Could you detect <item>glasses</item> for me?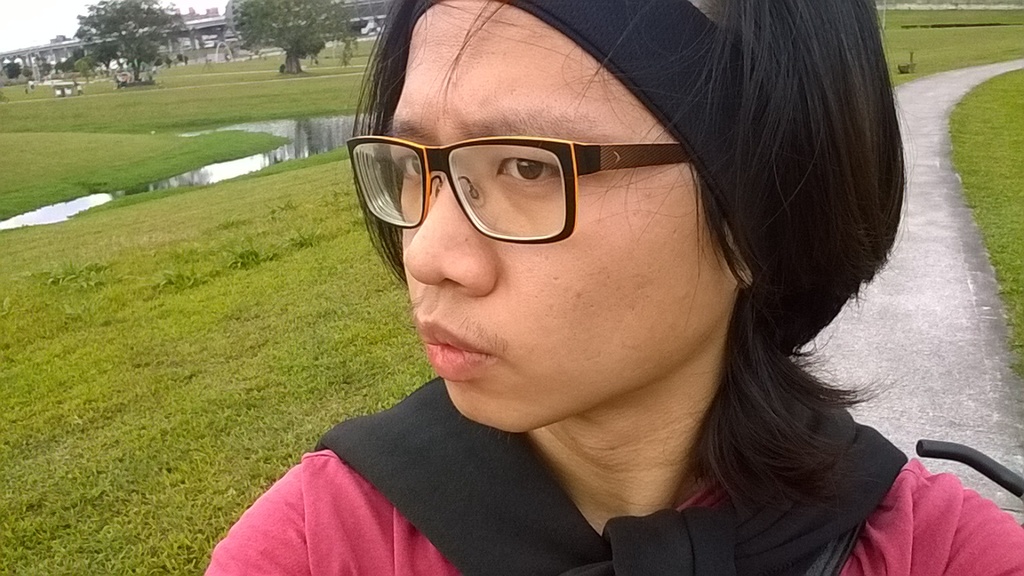
Detection result: region(346, 138, 698, 249).
